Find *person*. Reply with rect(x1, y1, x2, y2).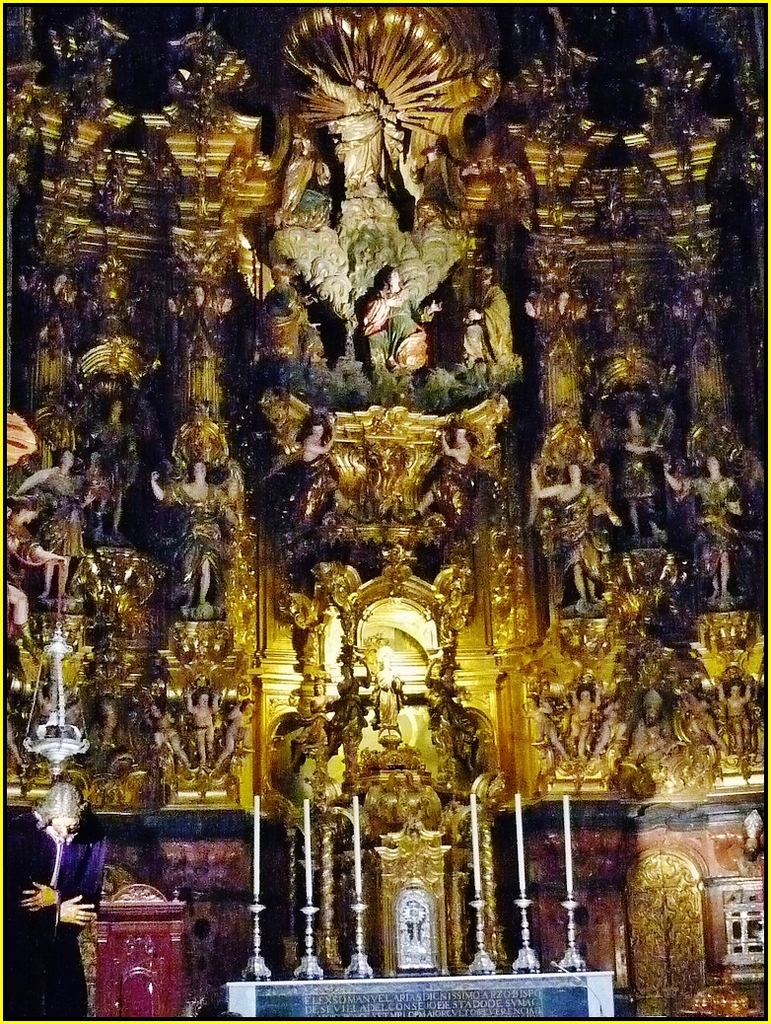
rect(223, 688, 260, 776).
